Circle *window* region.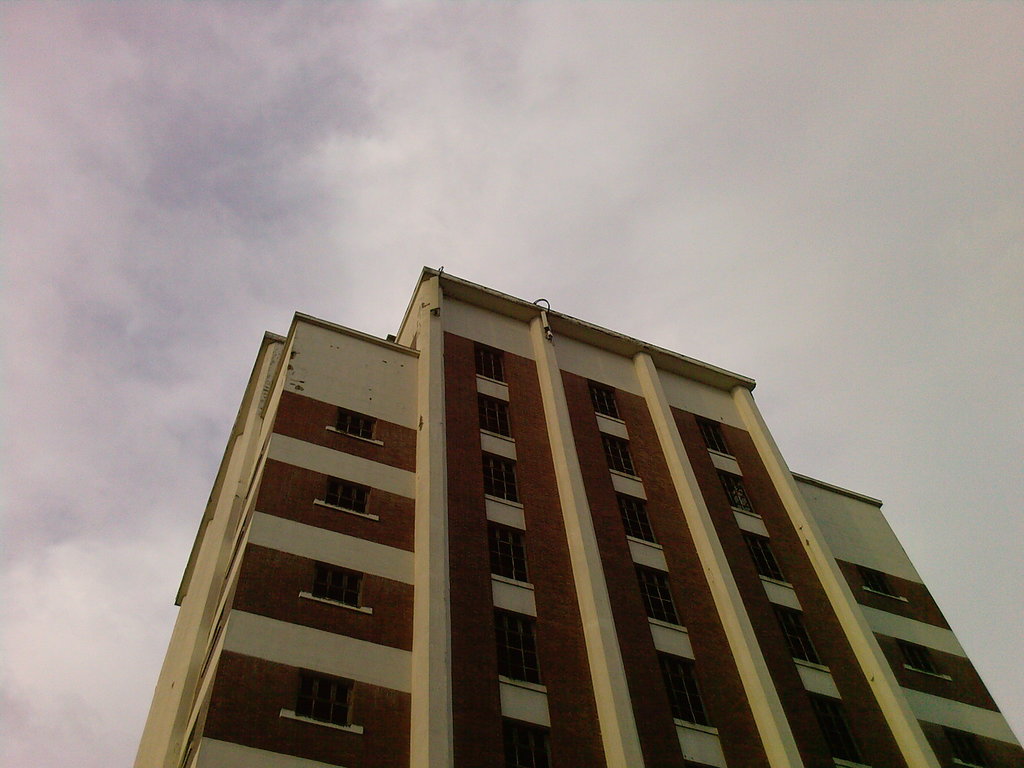
Region: [486,524,530,584].
